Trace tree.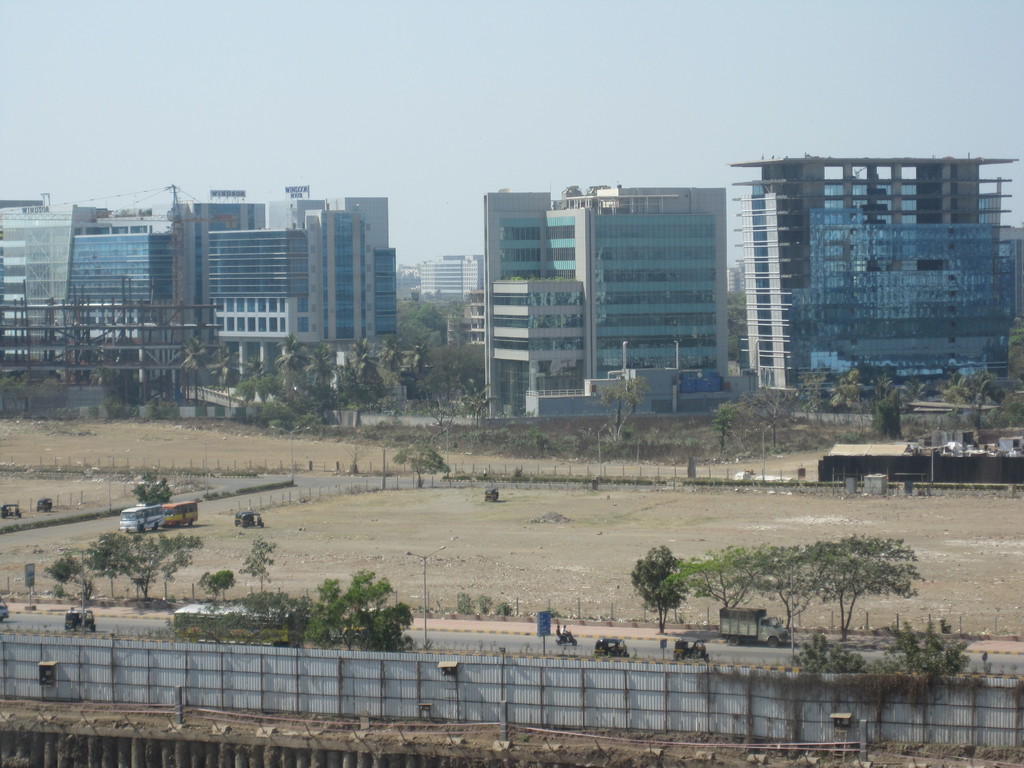
Traced to detection(596, 362, 651, 440).
